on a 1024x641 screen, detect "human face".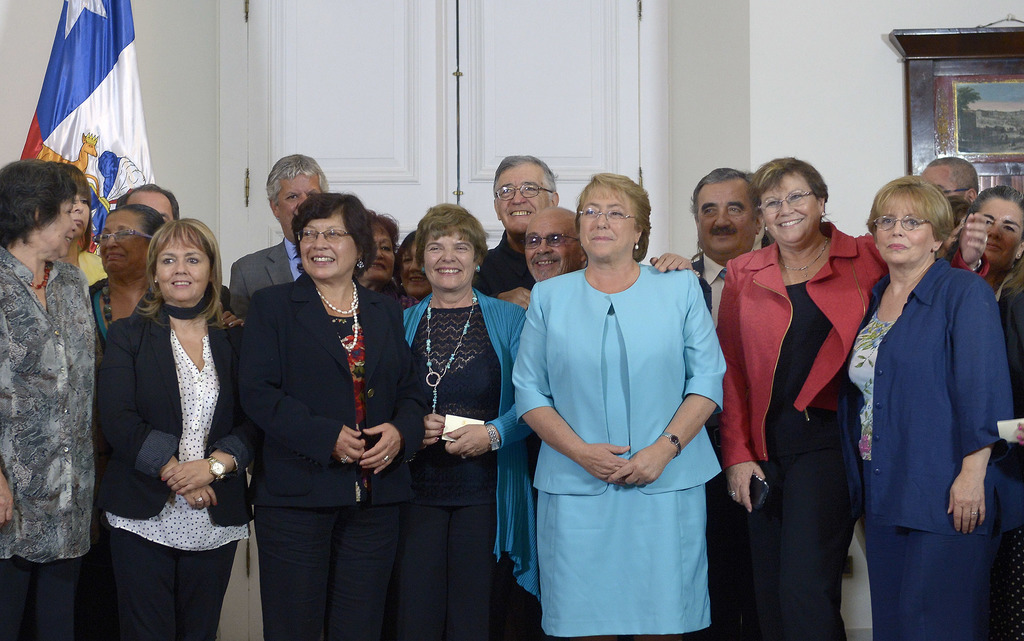
422:232:472:290.
